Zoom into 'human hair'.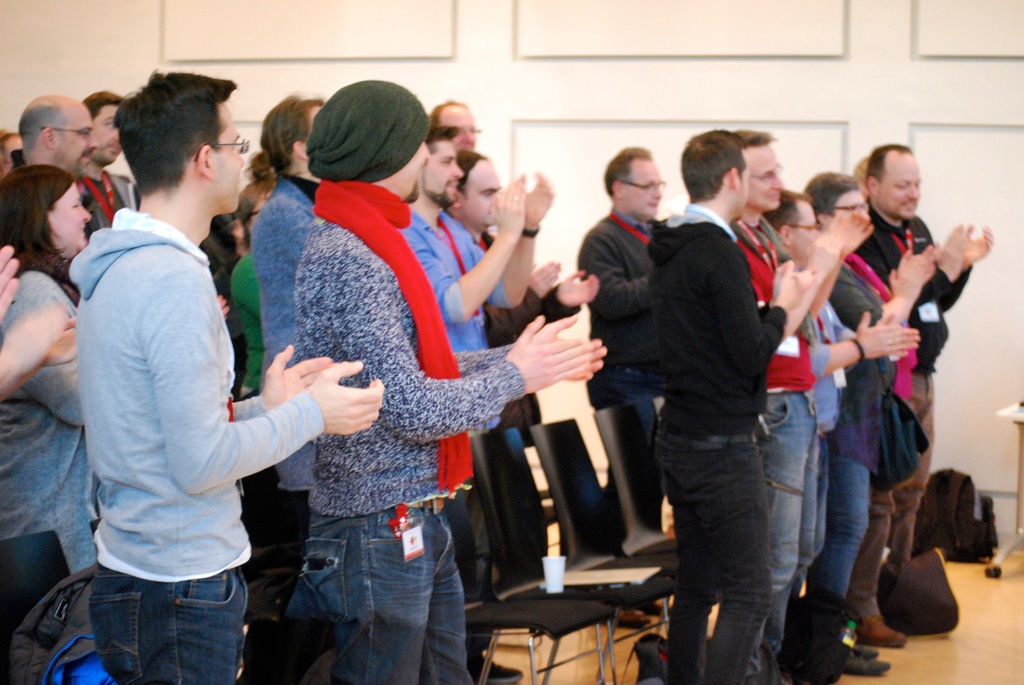
Zoom target: <box>803,172,858,223</box>.
